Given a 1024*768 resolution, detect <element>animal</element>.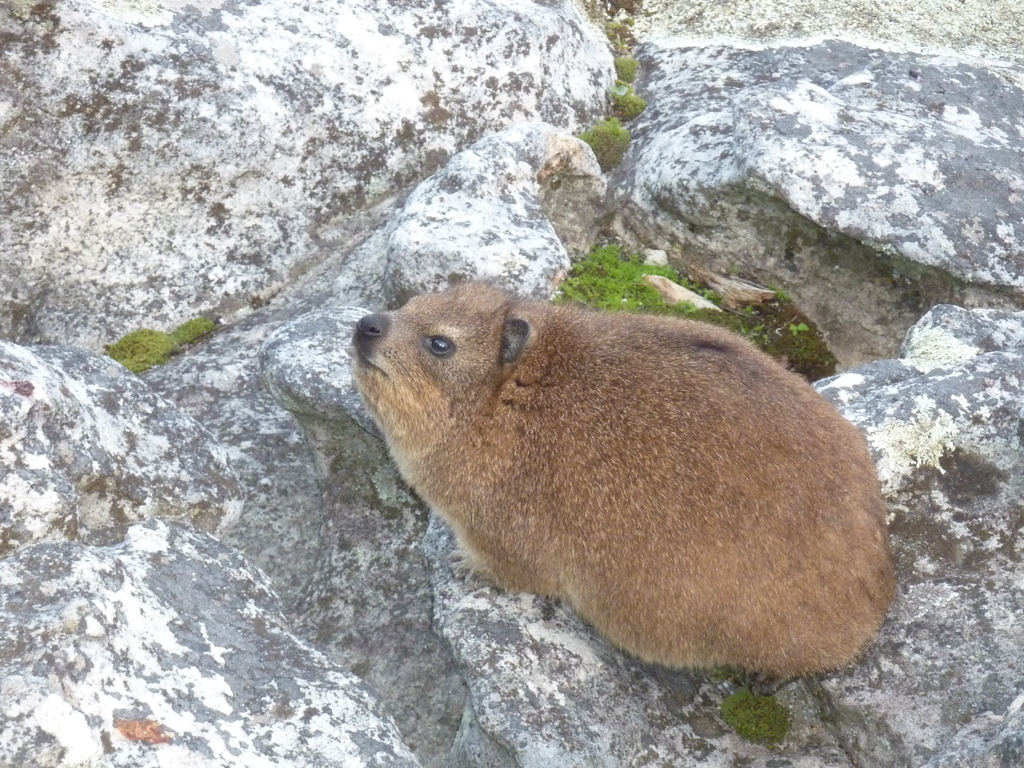
BBox(355, 266, 911, 669).
